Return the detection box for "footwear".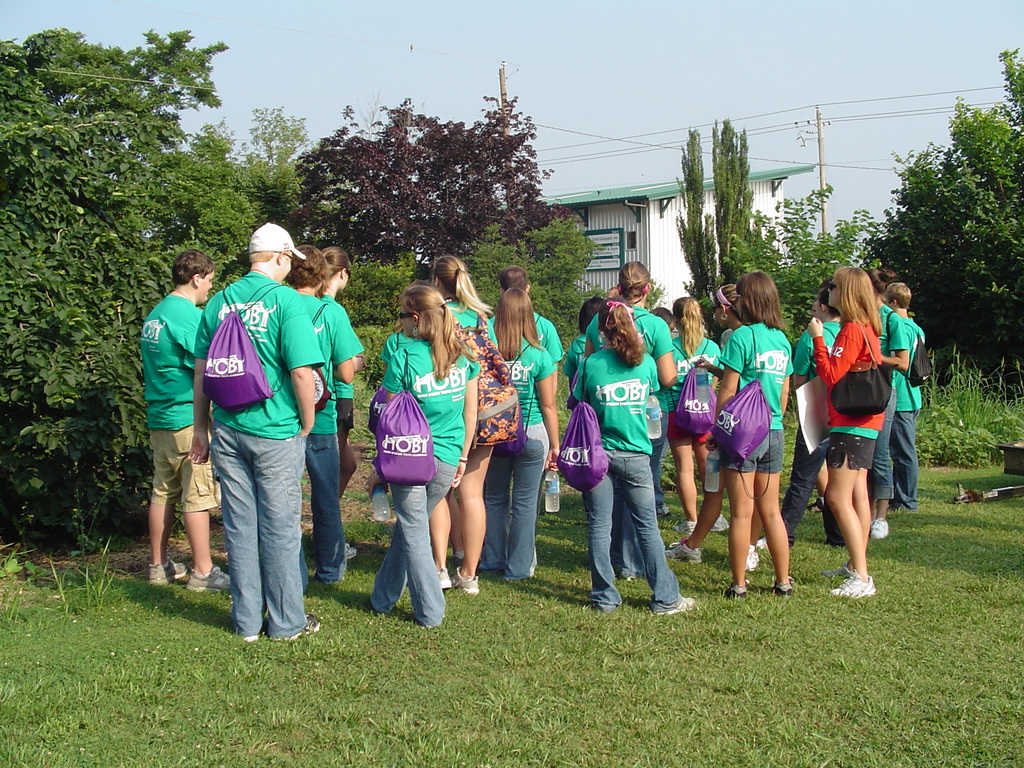
bbox(282, 612, 321, 639).
